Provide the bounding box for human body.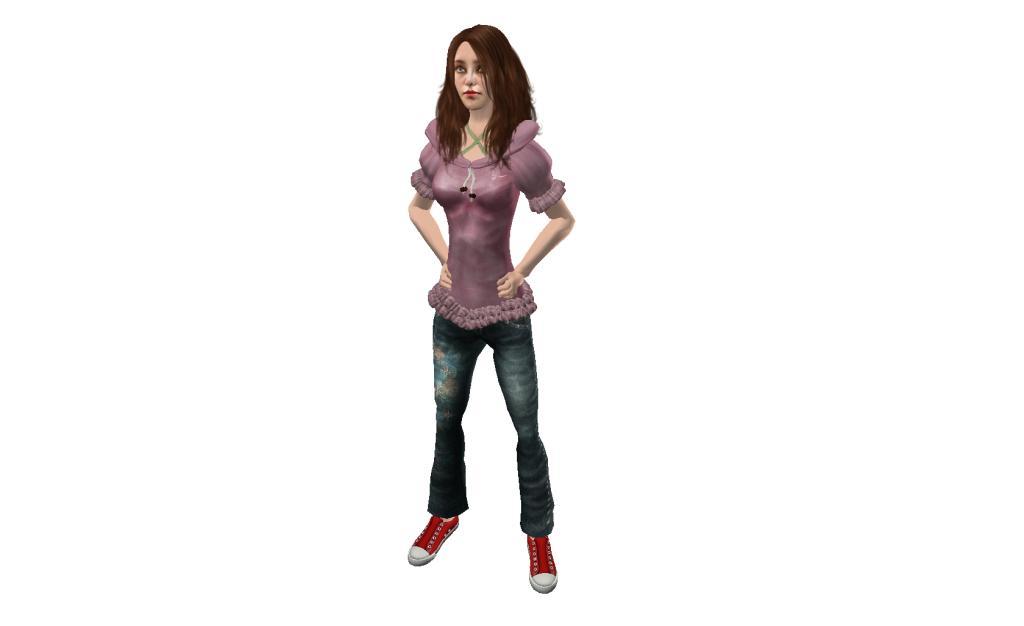
<region>401, 39, 566, 519</region>.
